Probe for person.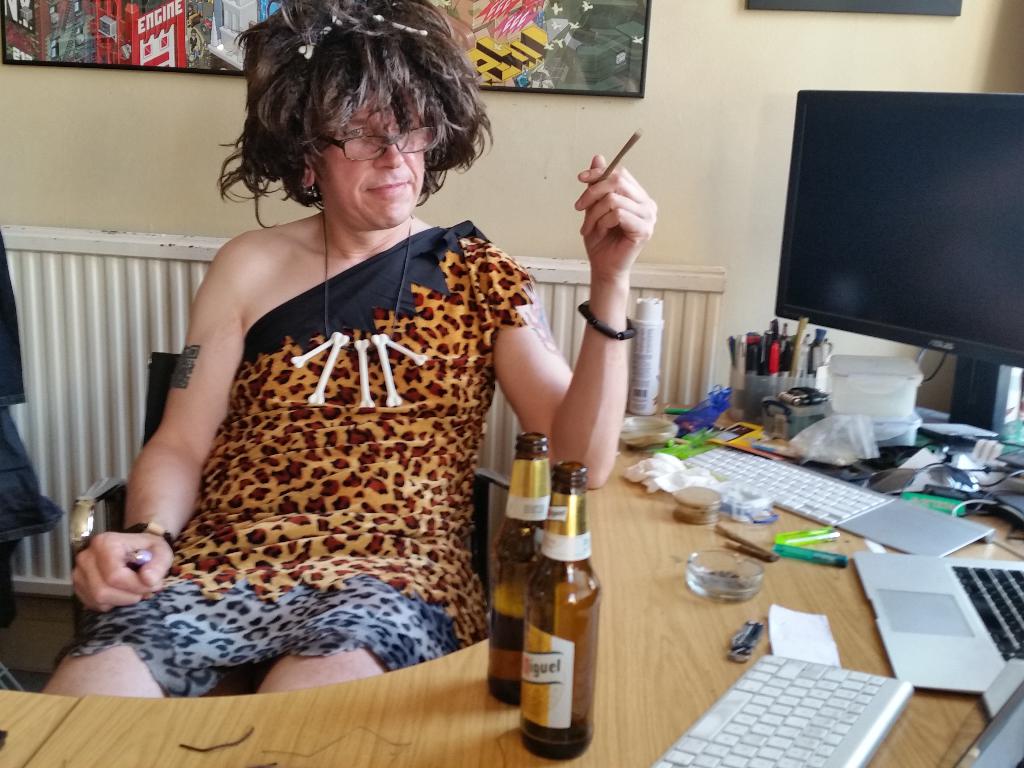
Probe result: [67,0,661,703].
